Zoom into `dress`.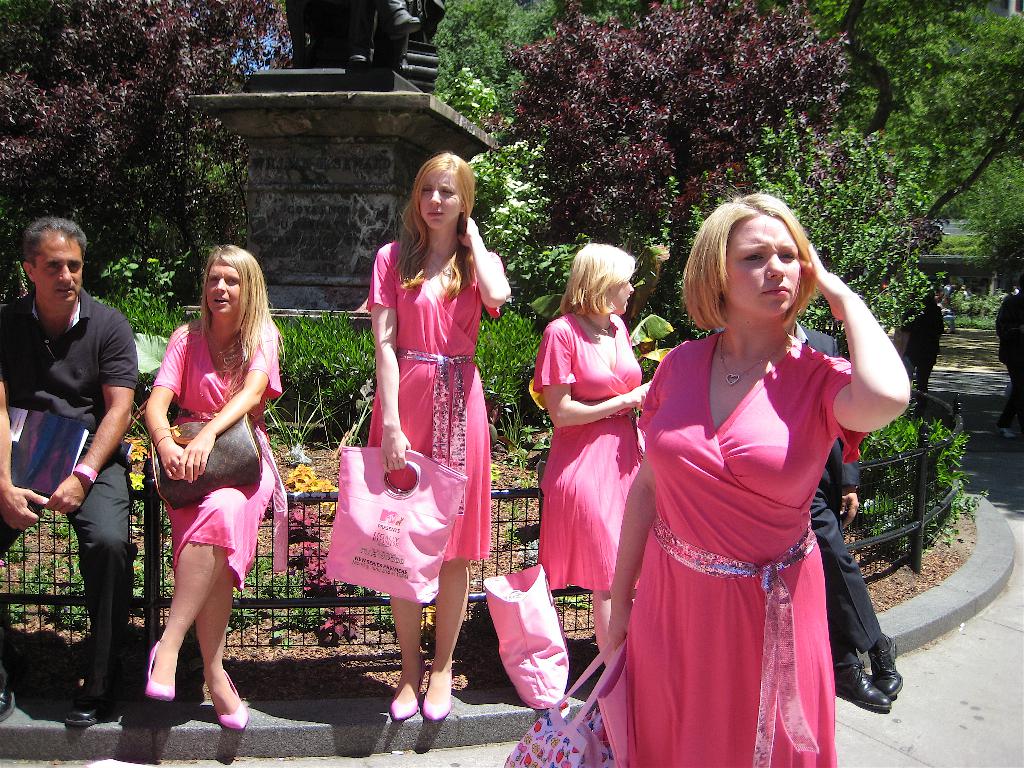
Zoom target: (636,336,867,767).
